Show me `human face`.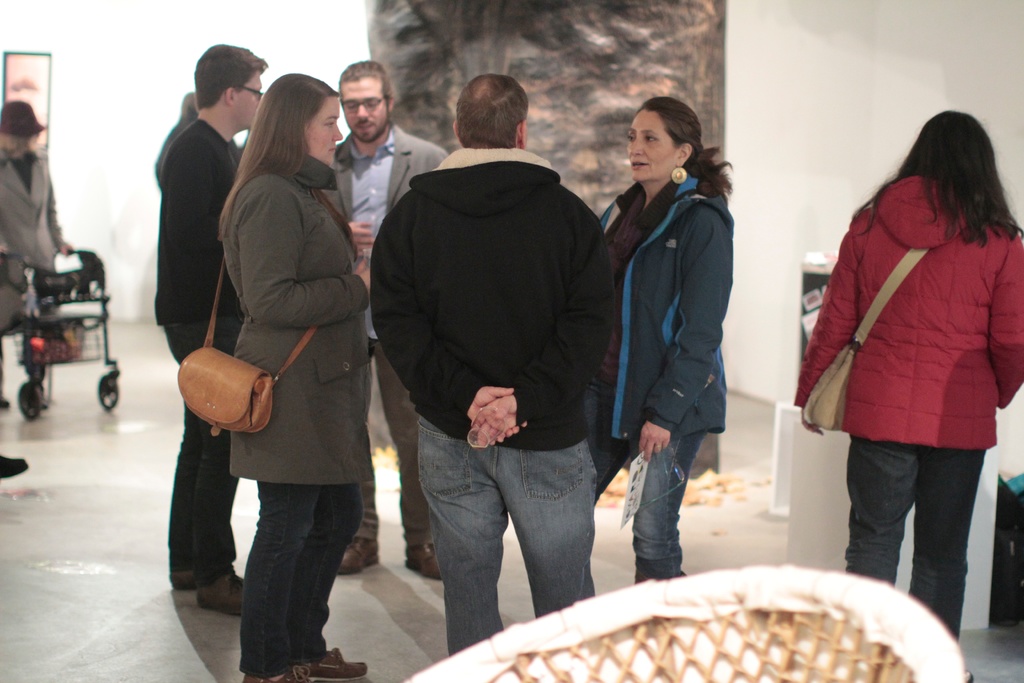
`human face` is here: 227 66 260 131.
